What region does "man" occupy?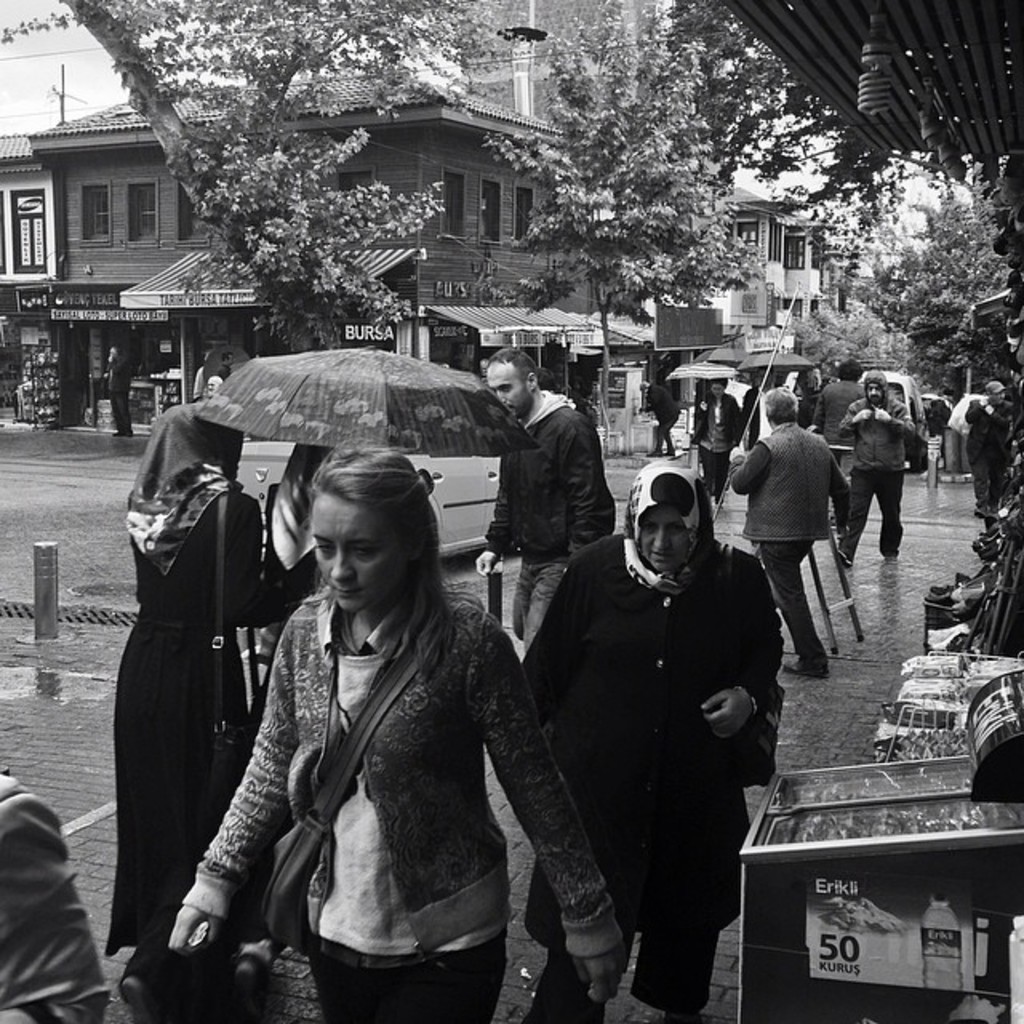
bbox=(477, 349, 619, 651).
